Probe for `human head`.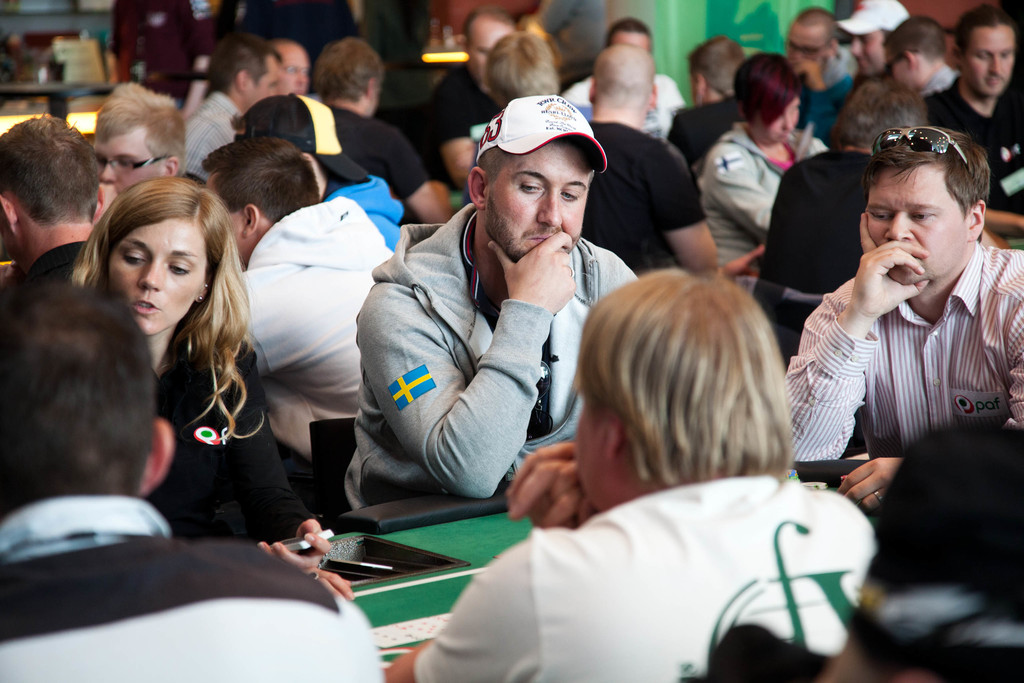
Probe result: l=86, t=86, r=191, b=197.
